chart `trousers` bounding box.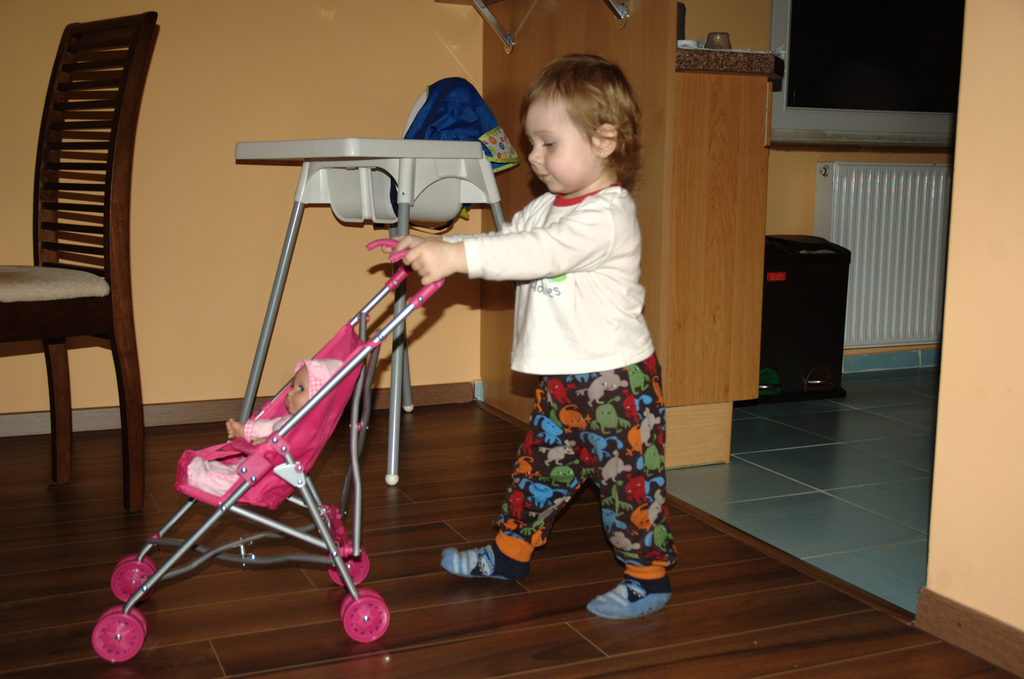
Charted: bbox=(480, 356, 664, 578).
